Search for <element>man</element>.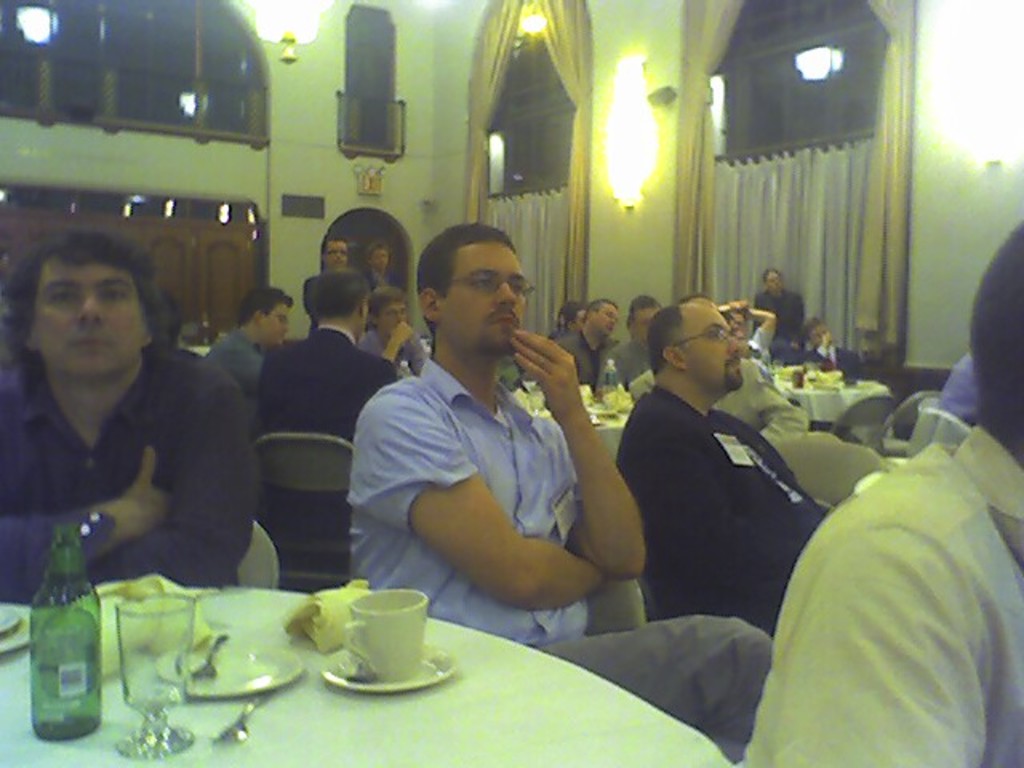
Found at 710/318/794/442.
